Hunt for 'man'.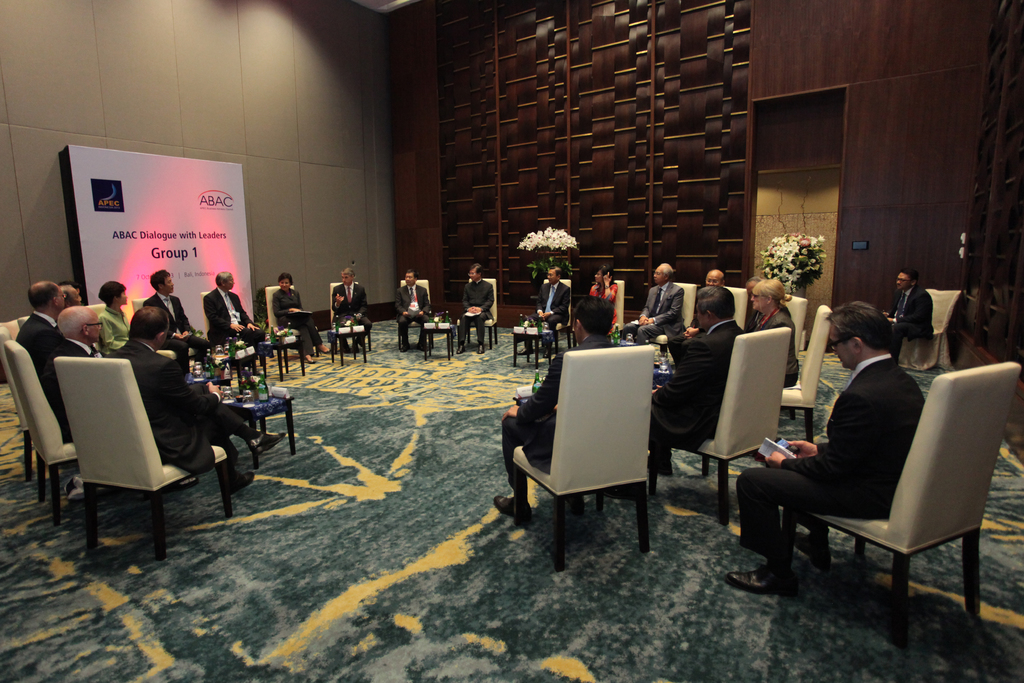
Hunted down at <box>57,283,84,306</box>.
